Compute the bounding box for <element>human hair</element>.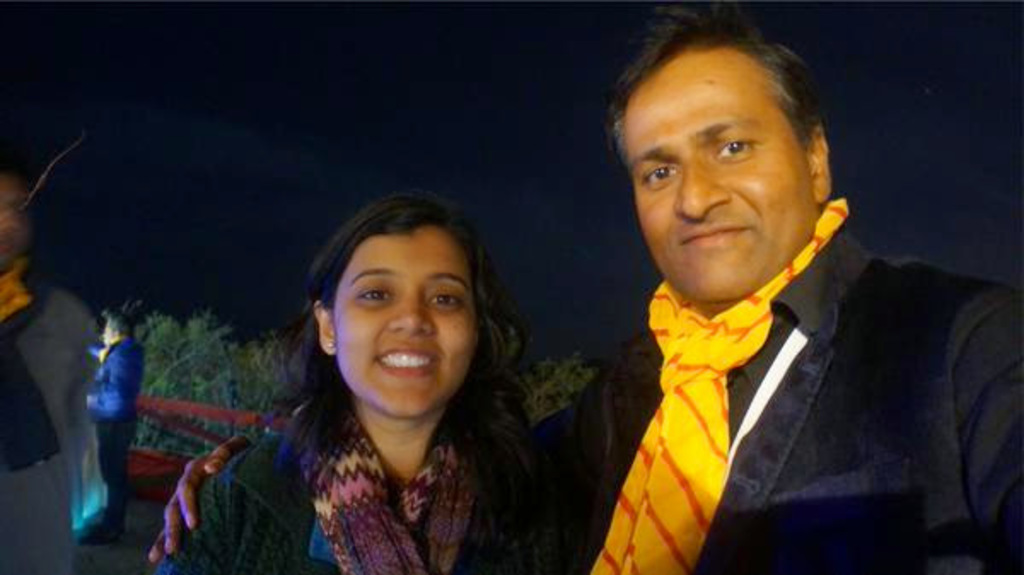
{"left": 104, "top": 316, "right": 135, "bottom": 341}.
